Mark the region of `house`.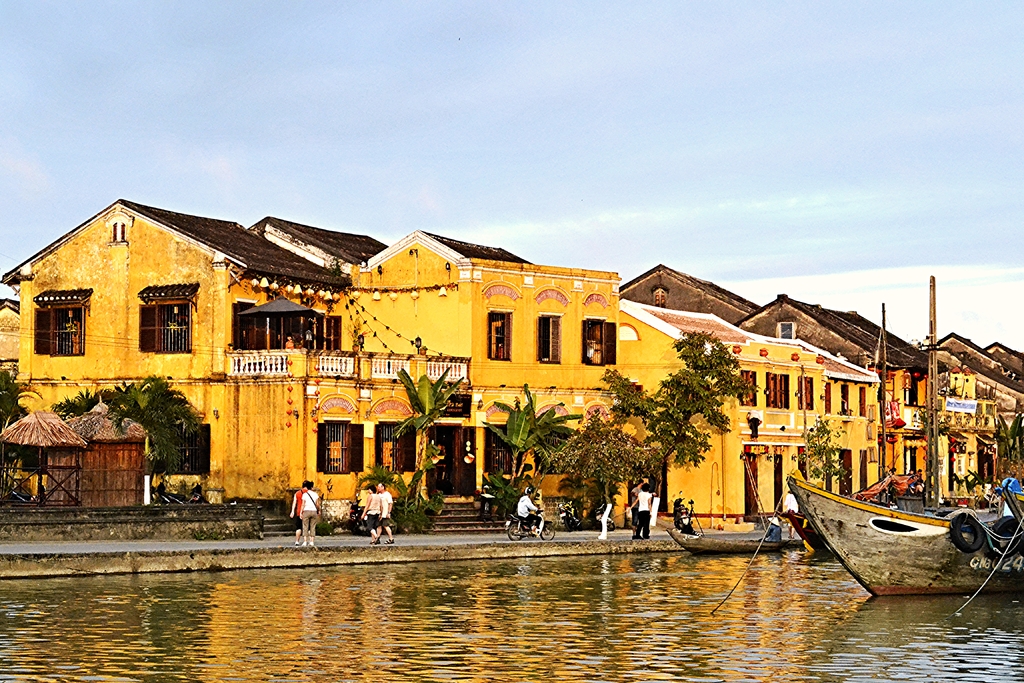
Region: {"left": 616, "top": 269, "right": 765, "bottom": 324}.
